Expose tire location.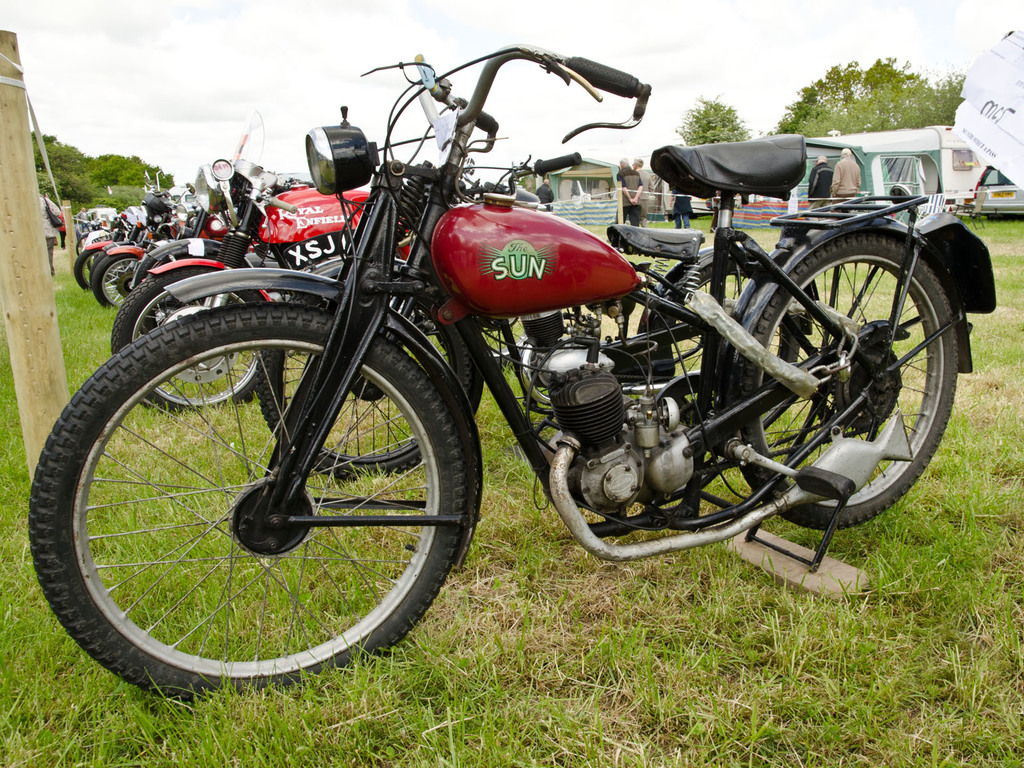
Exposed at x1=256 y1=275 x2=468 y2=480.
